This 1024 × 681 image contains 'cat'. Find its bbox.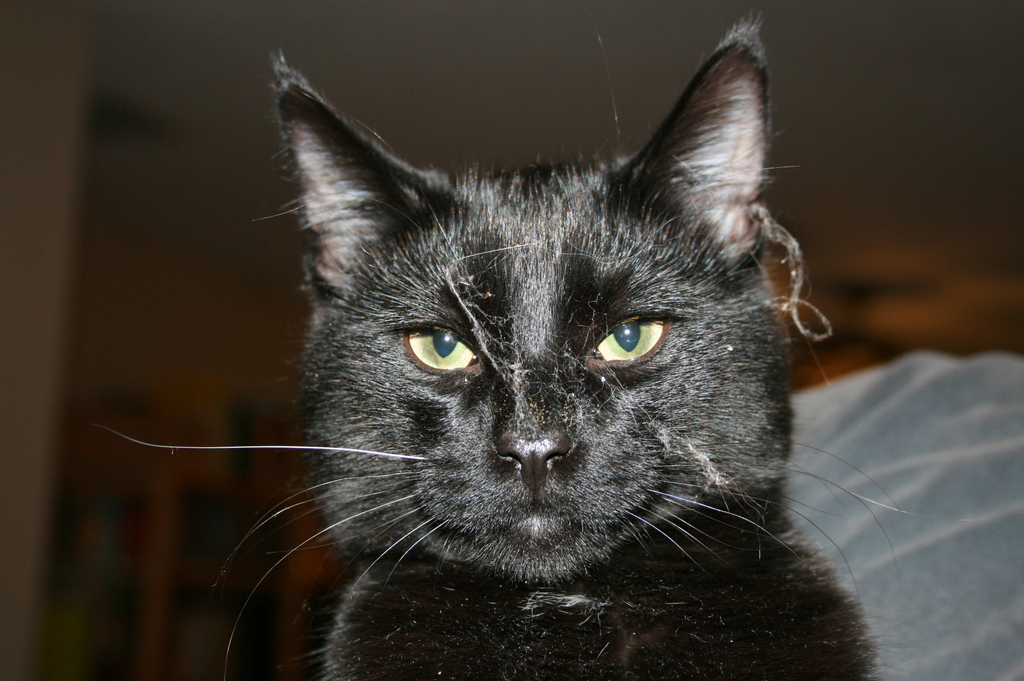
detection(94, 11, 986, 680).
